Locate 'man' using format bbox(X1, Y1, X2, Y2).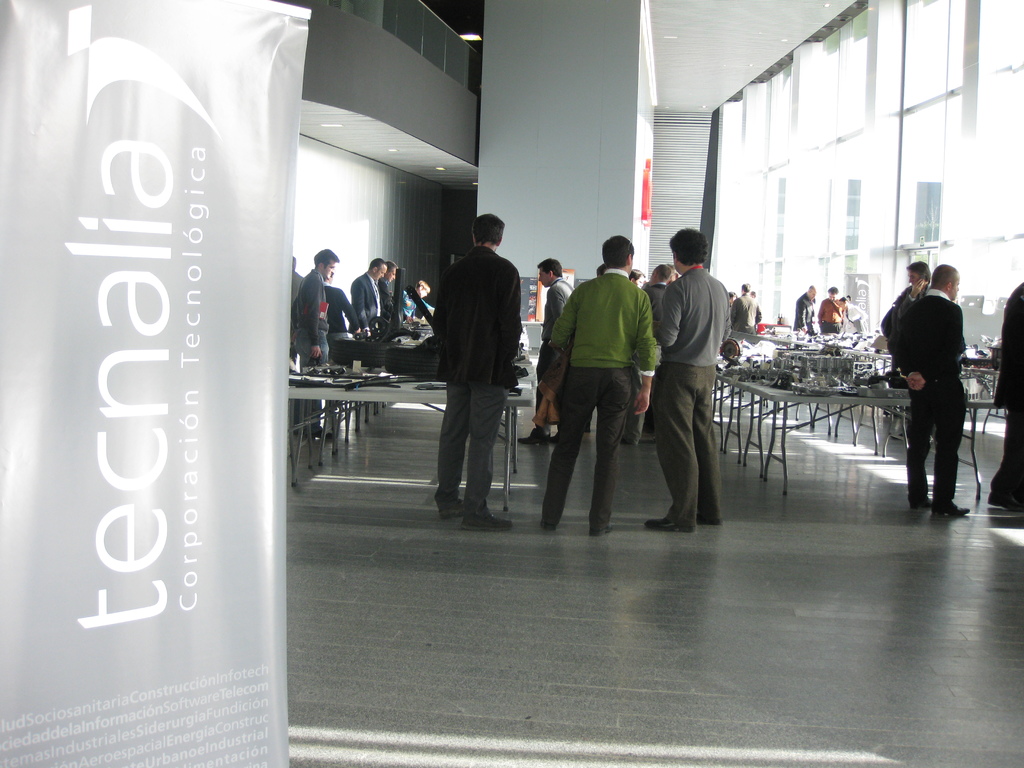
bbox(515, 259, 573, 441).
